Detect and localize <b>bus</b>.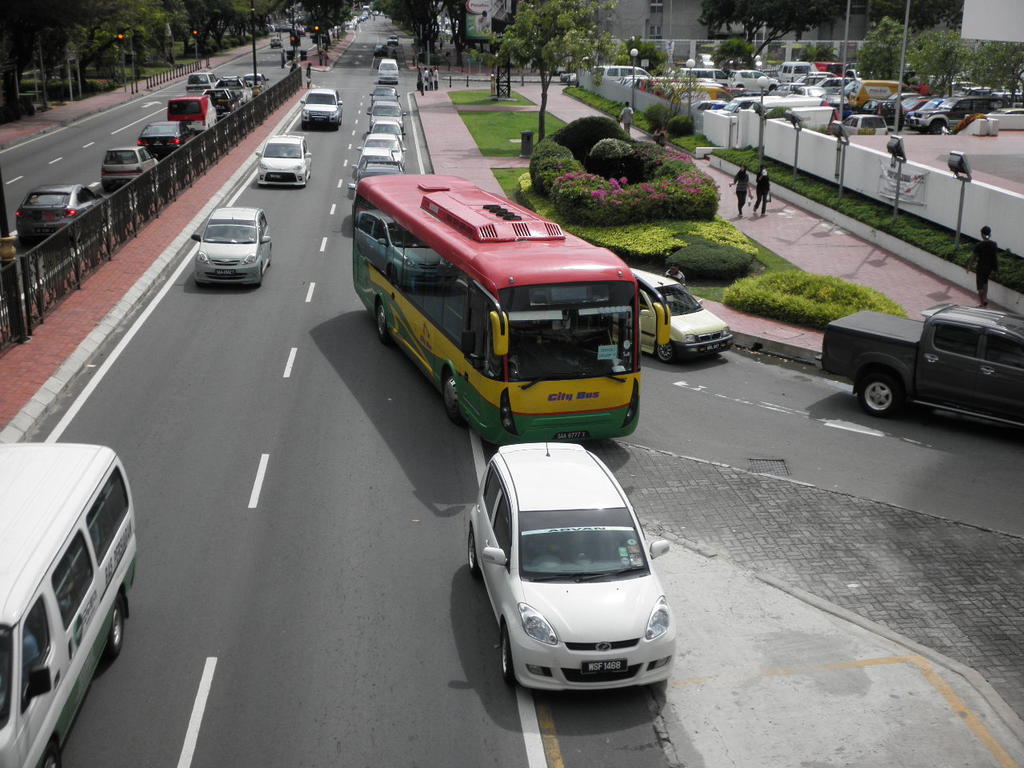
Localized at <region>349, 172, 662, 457</region>.
